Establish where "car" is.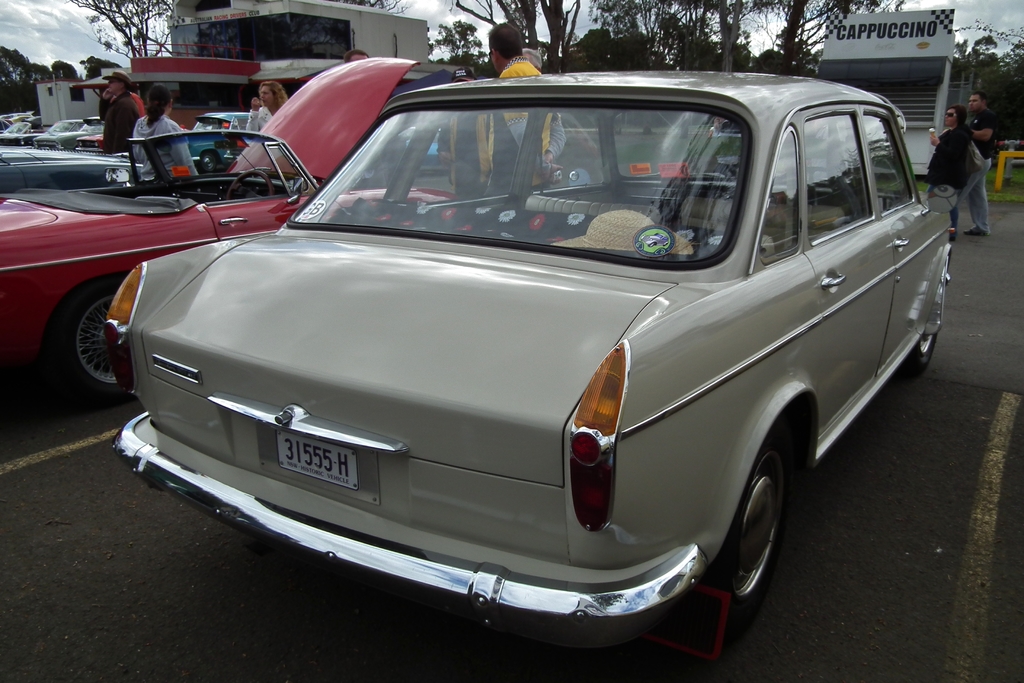
Established at 188,114,264,167.
